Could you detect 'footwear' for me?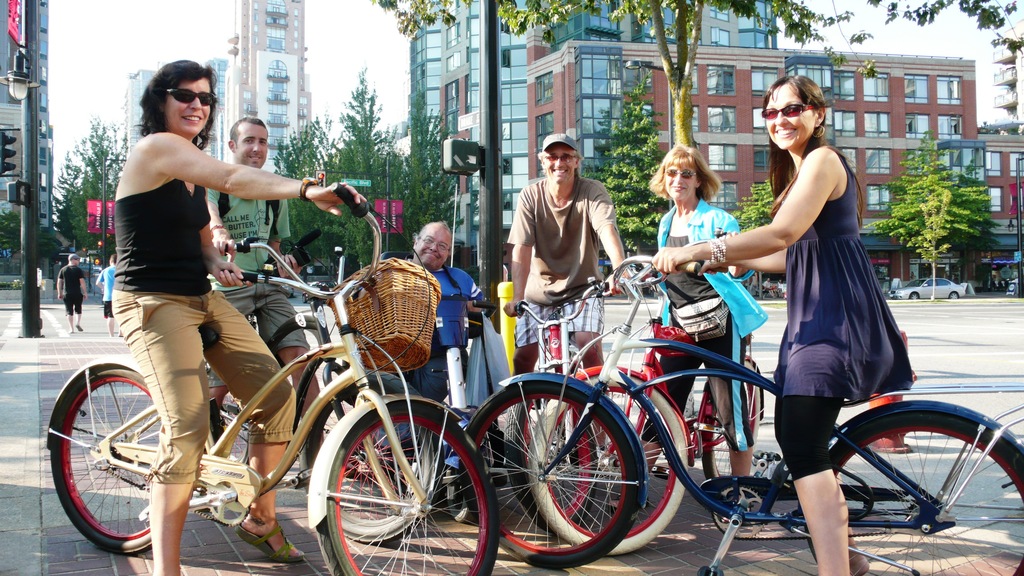
Detection result: crop(67, 332, 72, 337).
